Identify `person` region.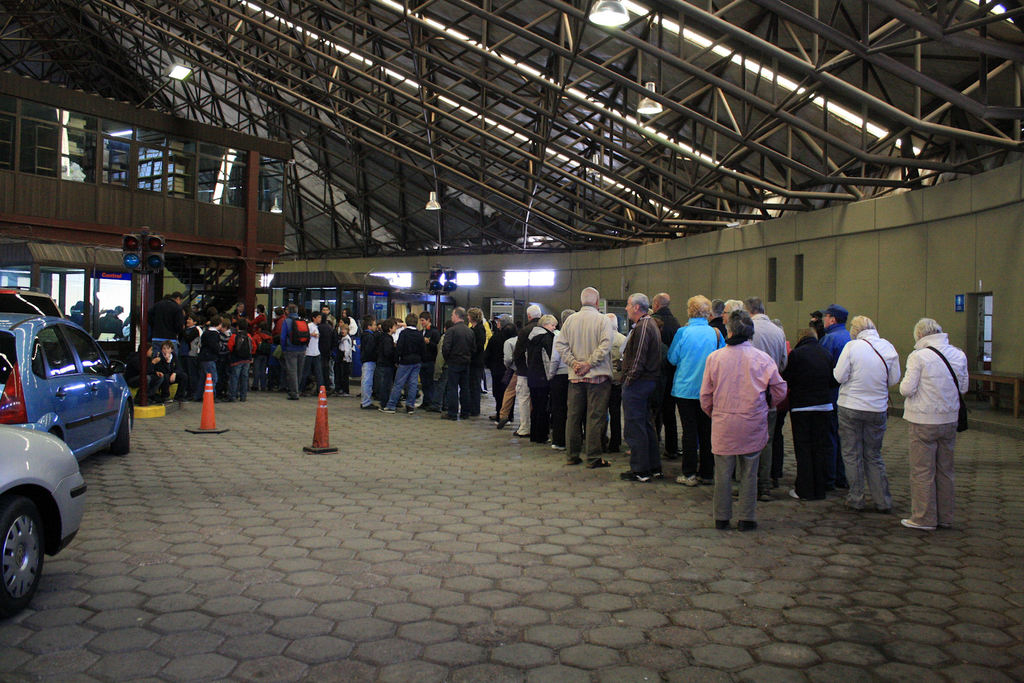
Region: 653/294/678/347.
